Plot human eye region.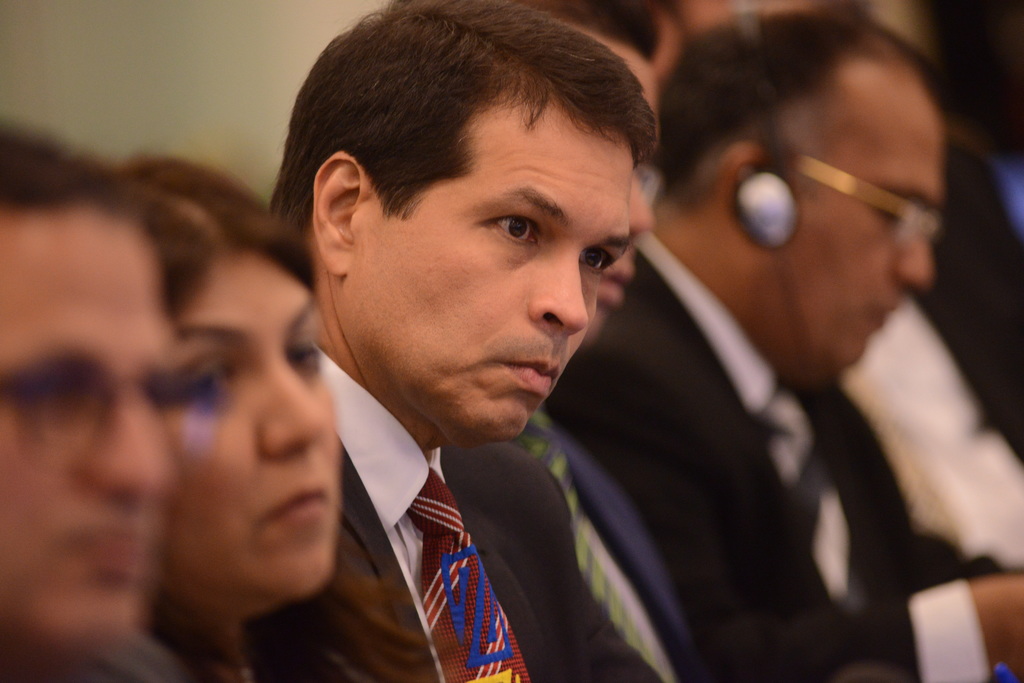
Plotted at locate(490, 215, 540, 241).
